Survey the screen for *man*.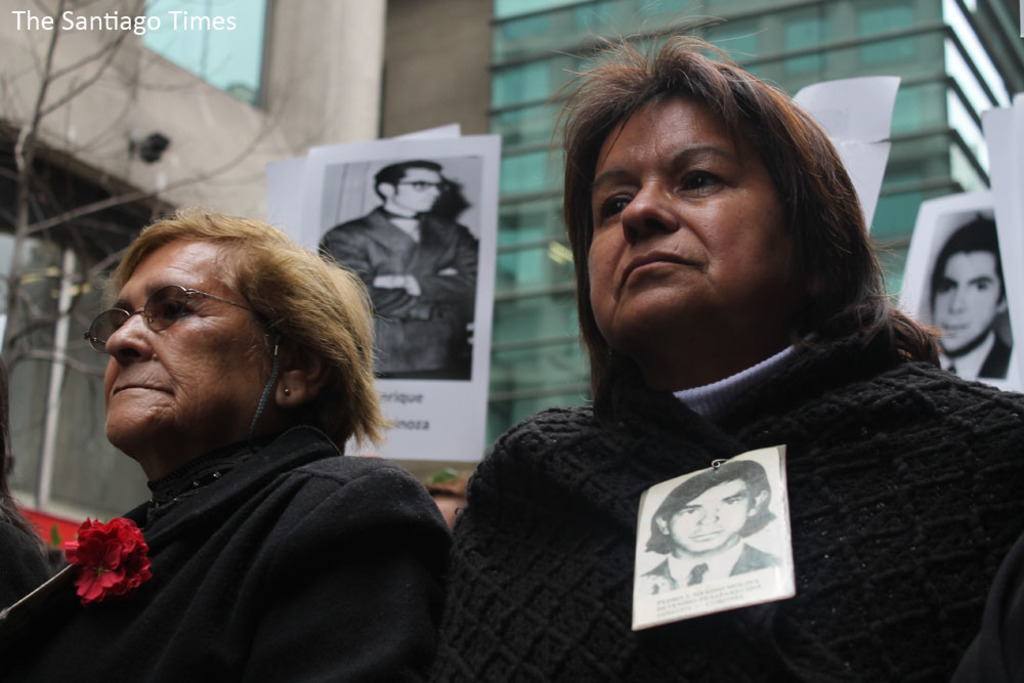
Survey found: box(316, 157, 480, 376).
